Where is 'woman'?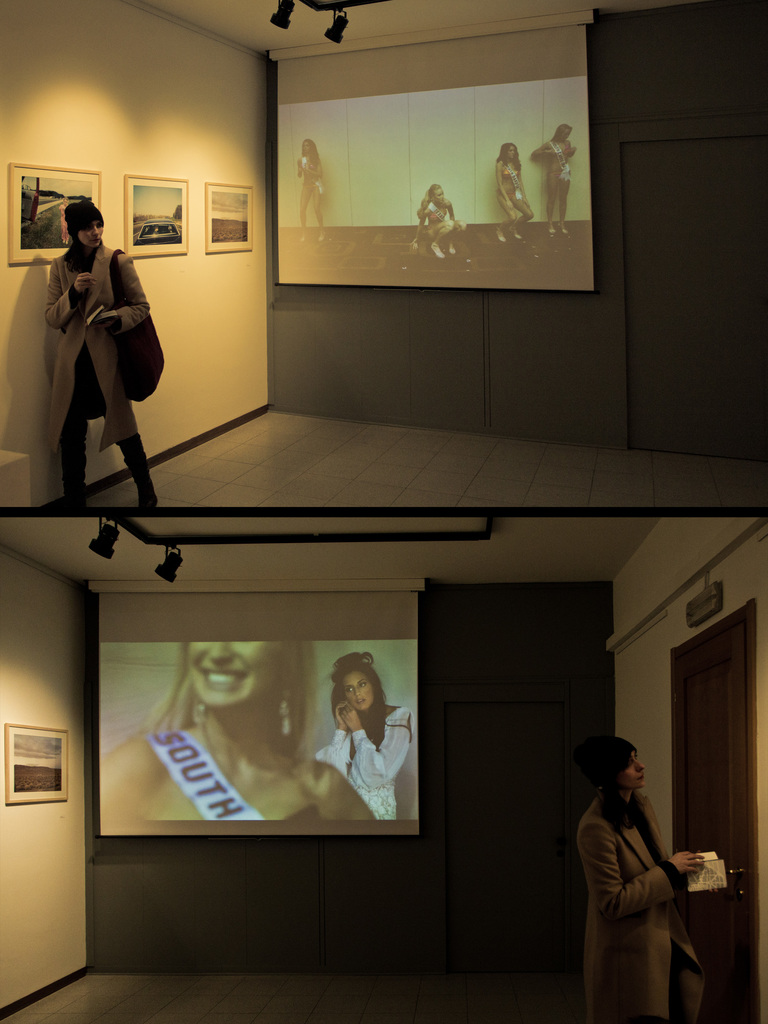
bbox=(292, 133, 328, 257).
